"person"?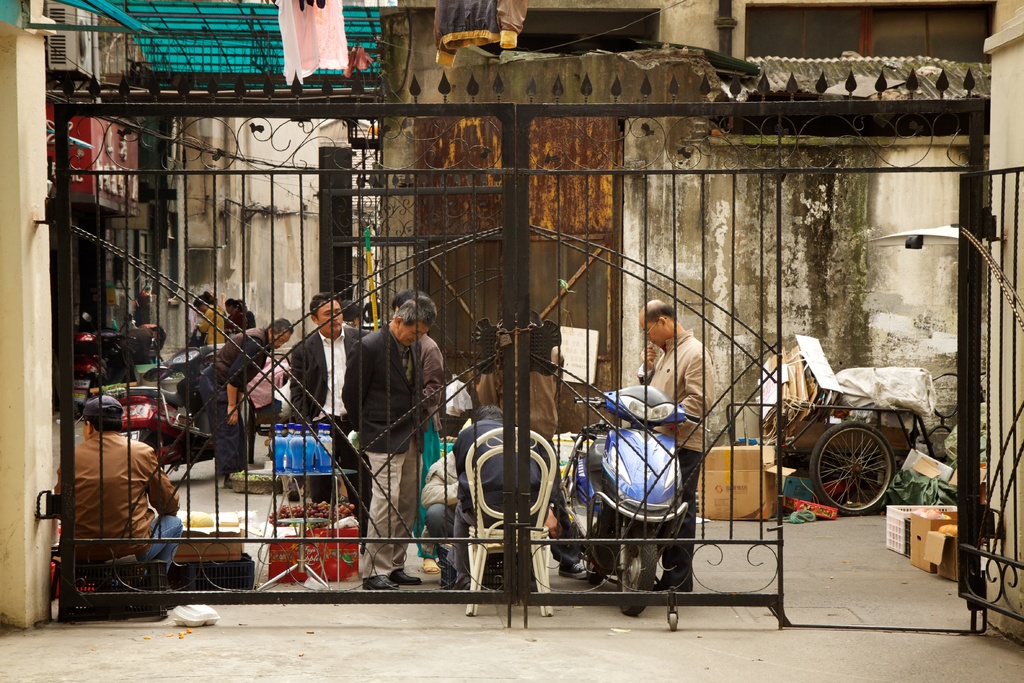
[x1=240, y1=357, x2=292, y2=473]
